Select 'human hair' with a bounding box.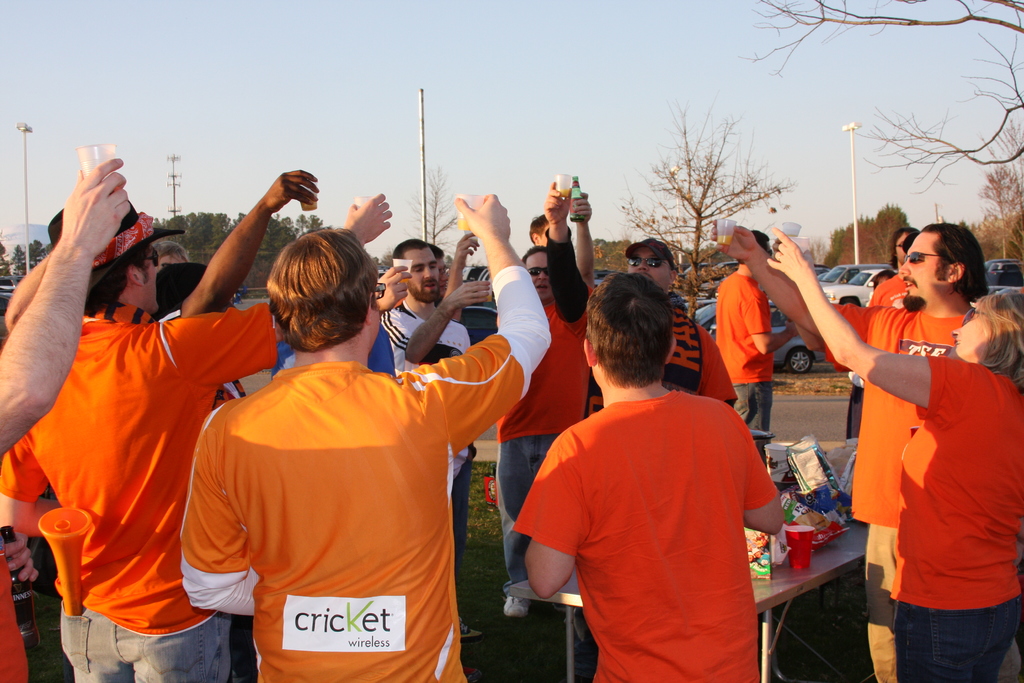
BBox(968, 290, 1023, 393).
